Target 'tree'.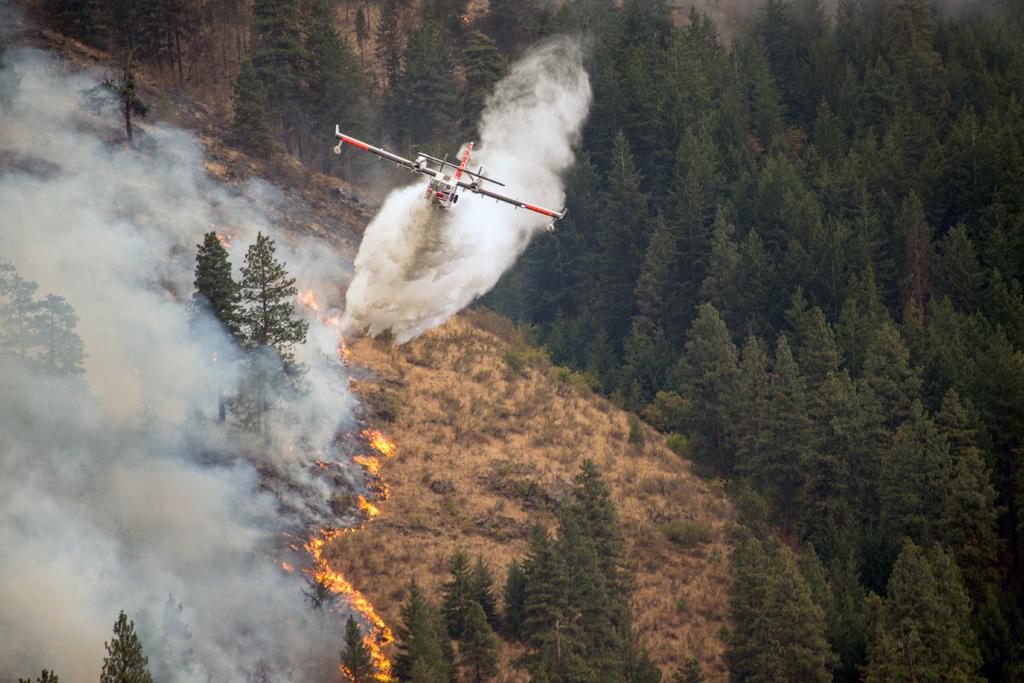
Target region: BBox(71, 60, 147, 145).
